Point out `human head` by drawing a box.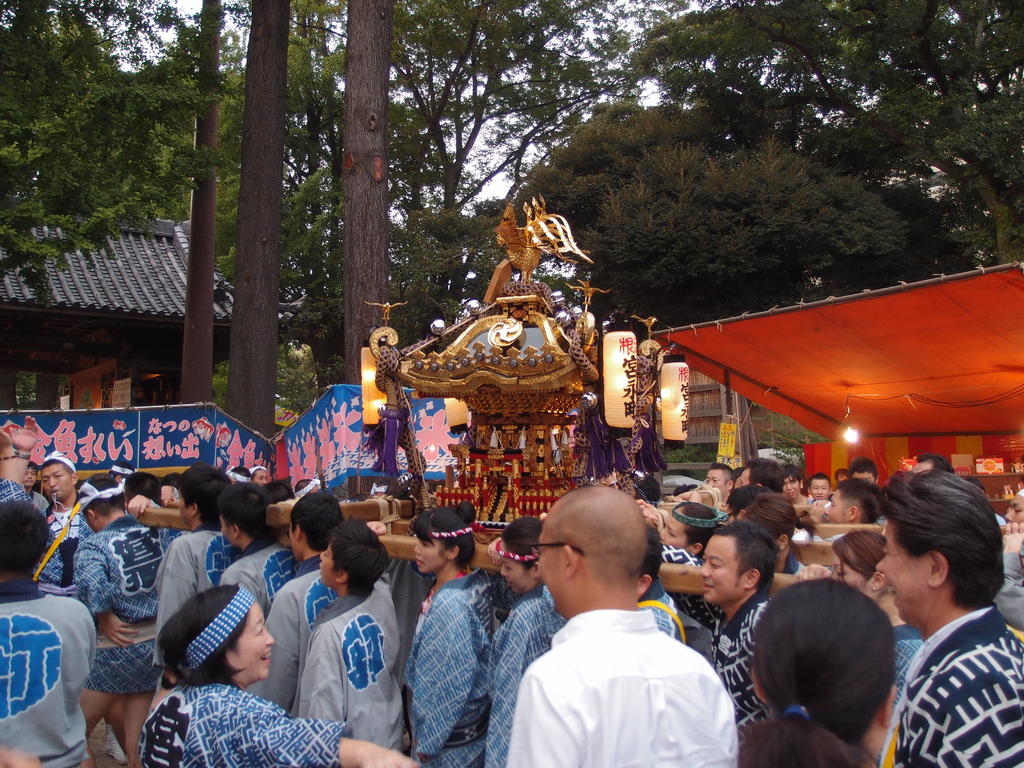
rect(123, 471, 160, 502).
